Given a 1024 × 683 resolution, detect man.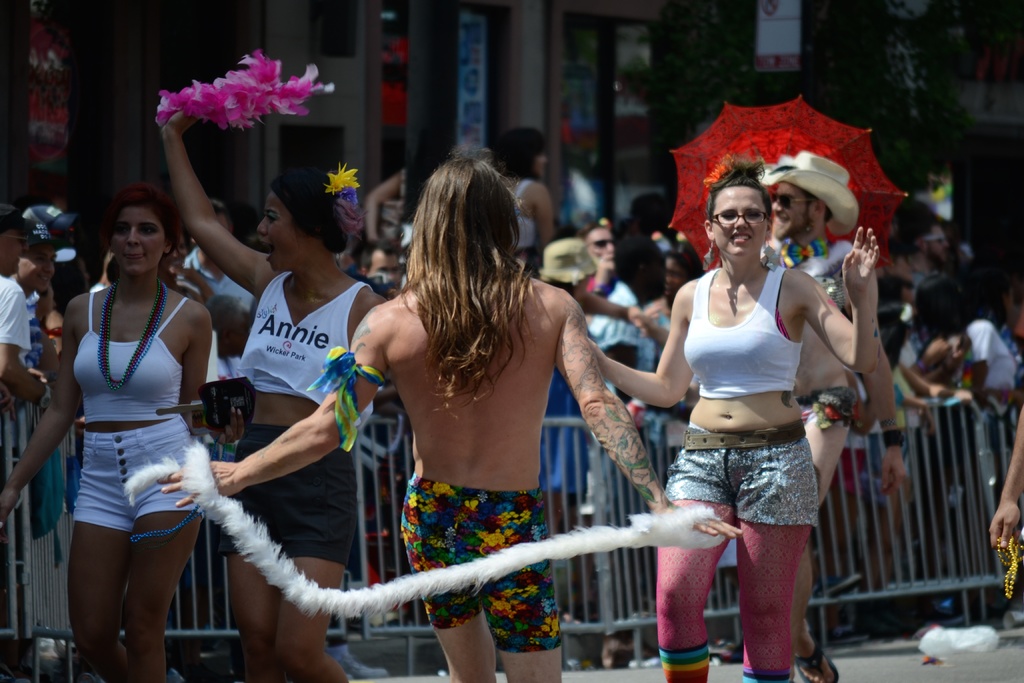
[573, 220, 618, 295].
